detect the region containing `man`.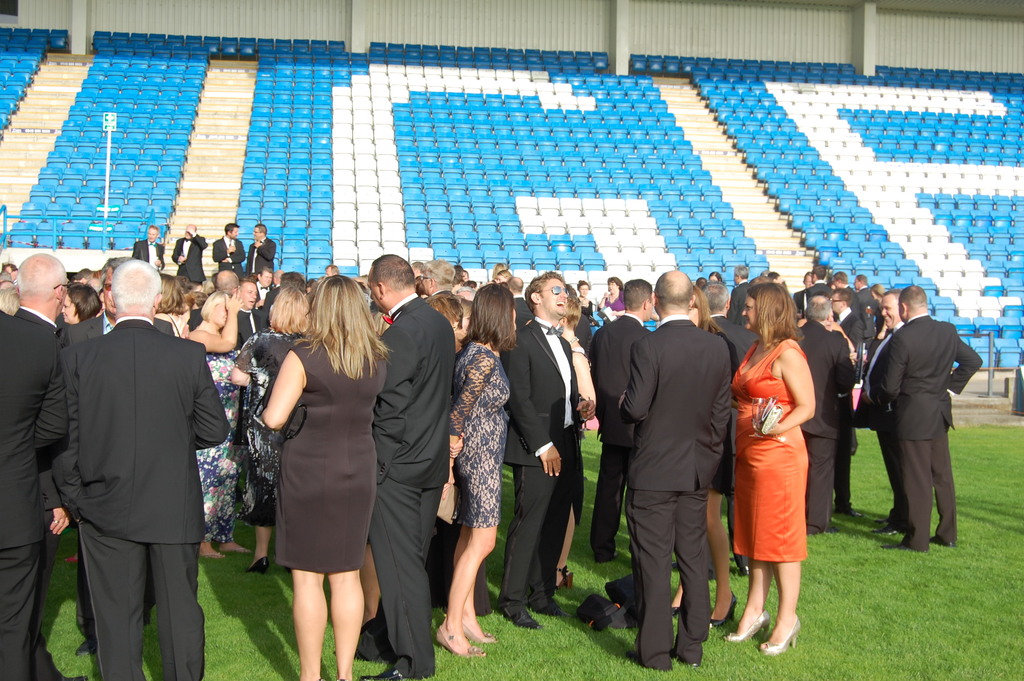
BBox(869, 284, 986, 560).
